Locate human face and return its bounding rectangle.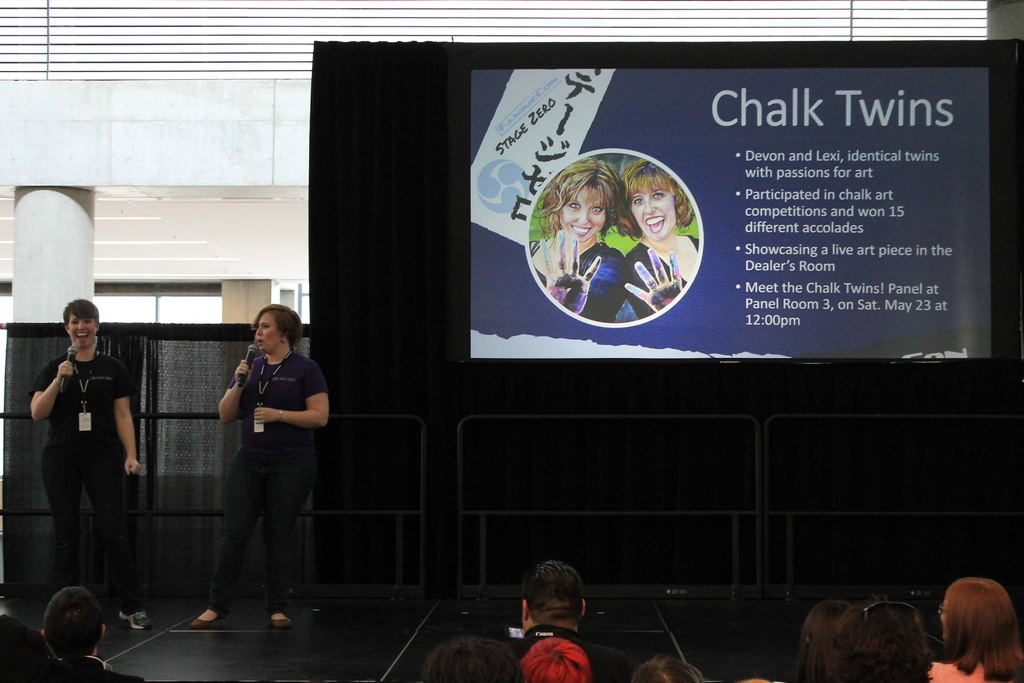
556 186 607 242.
